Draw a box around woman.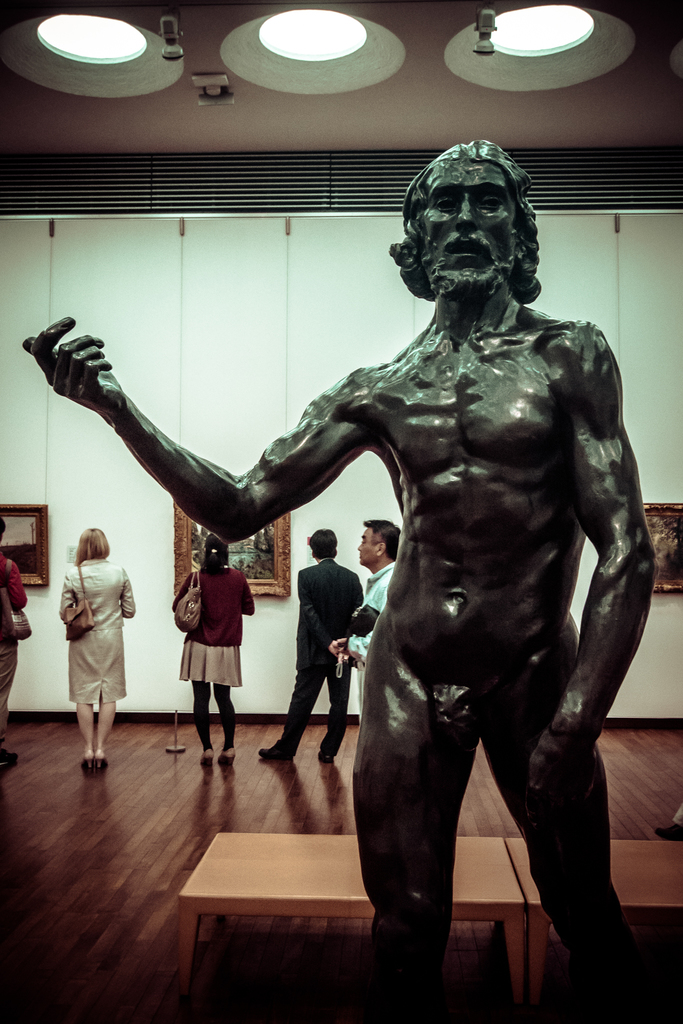
BBox(171, 532, 256, 765).
